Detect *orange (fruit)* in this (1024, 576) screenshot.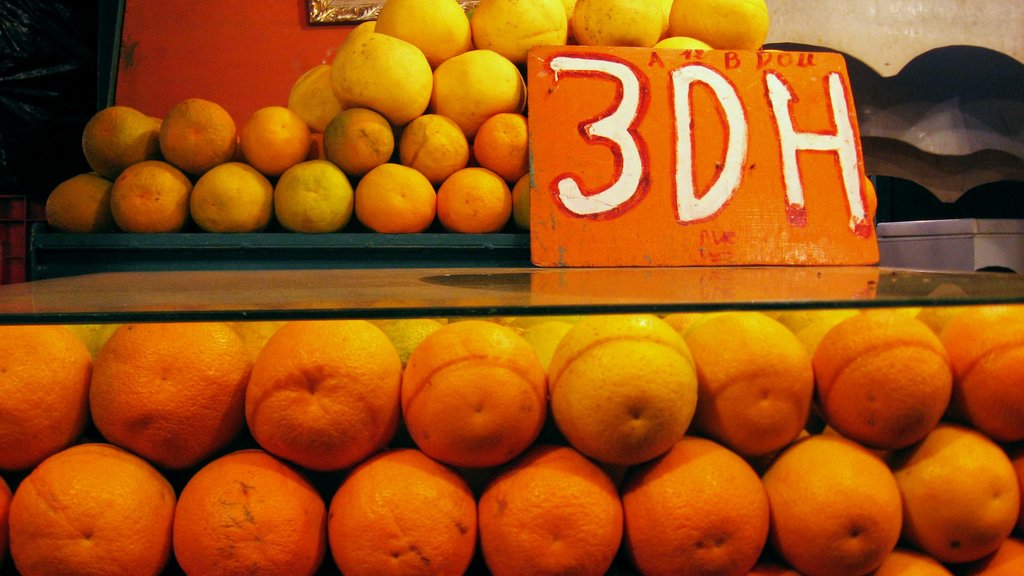
Detection: [903,428,1008,574].
